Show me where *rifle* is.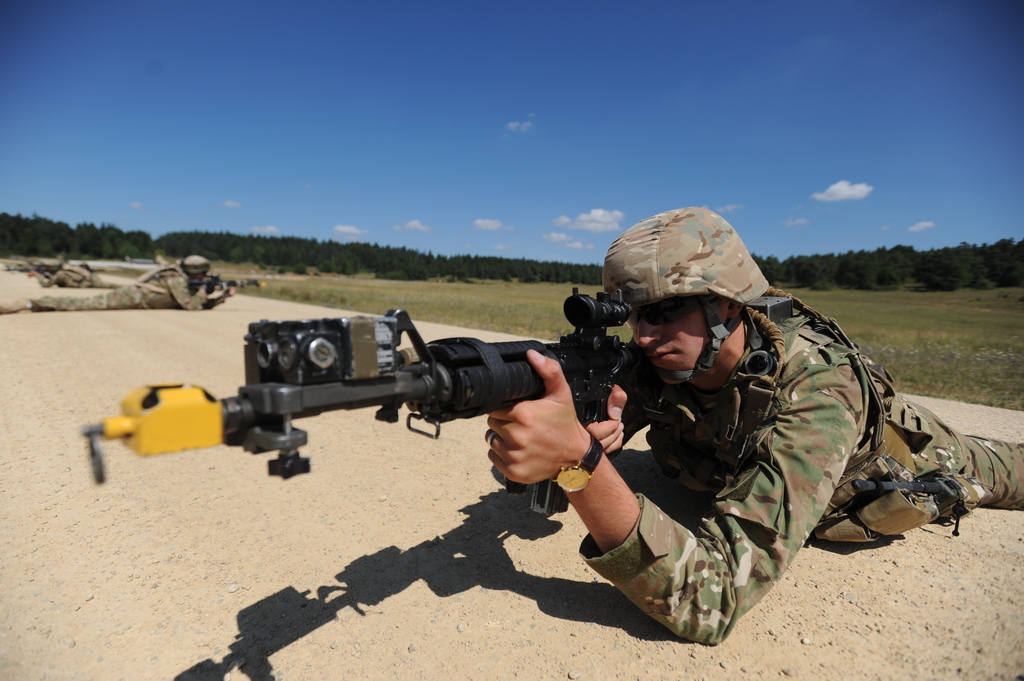
*rifle* is at left=83, top=303, right=703, bottom=497.
